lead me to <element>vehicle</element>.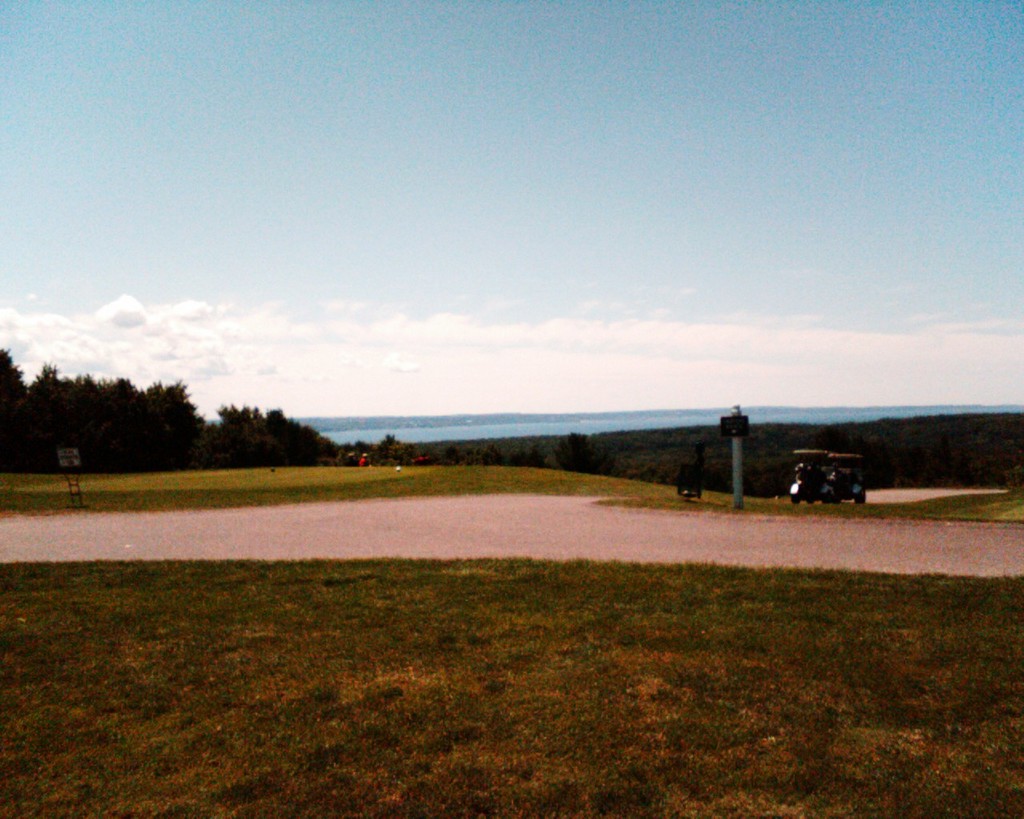
Lead to (788, 446, 869, 505).
